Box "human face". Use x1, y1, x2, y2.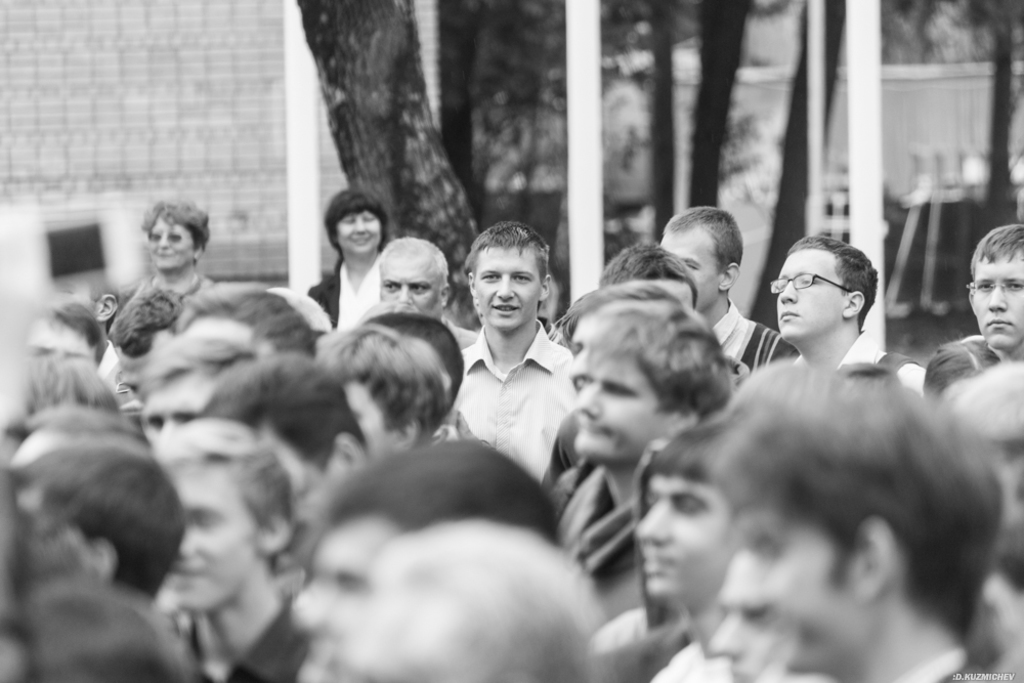
771, 245, 846, 341.
